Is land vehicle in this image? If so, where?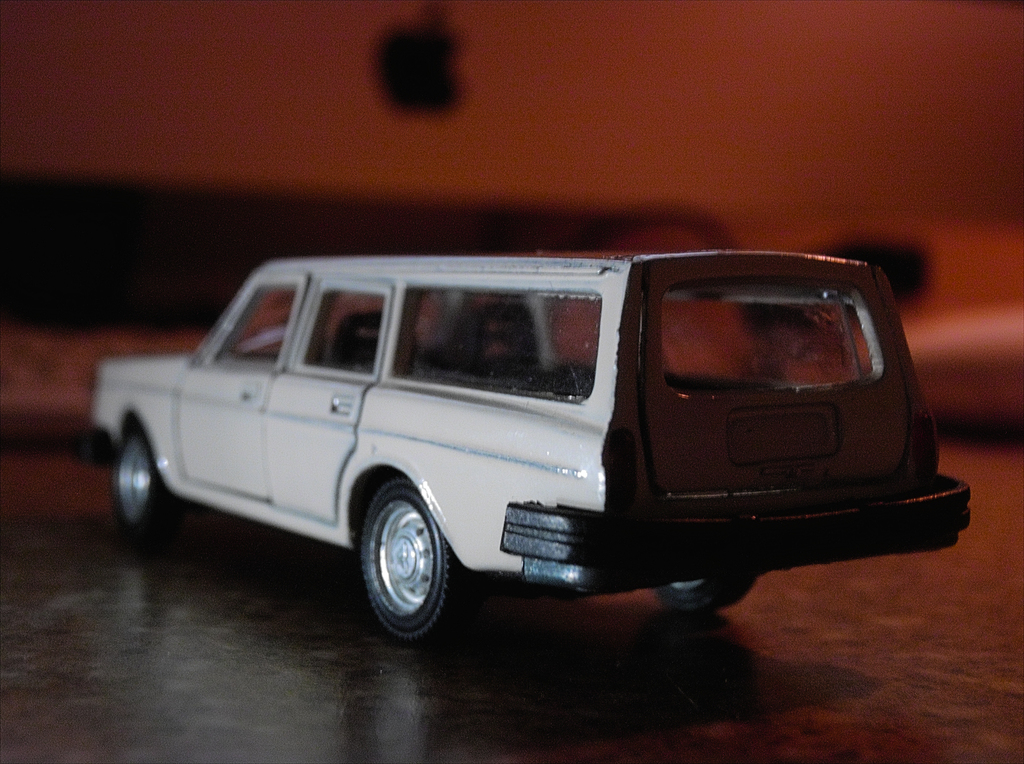
Yes, at region(95, 244, 950, 634).
